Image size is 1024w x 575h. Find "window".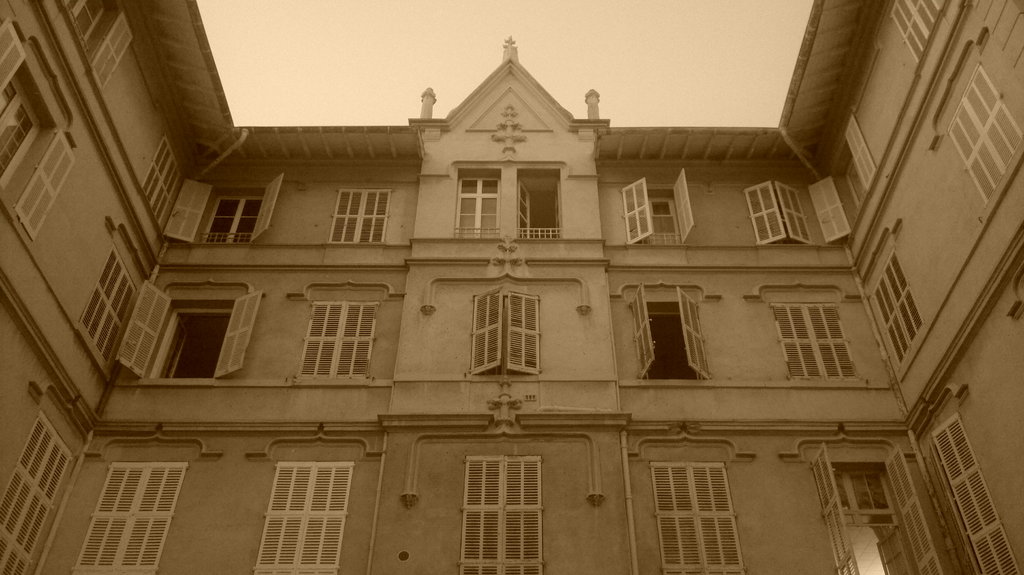
x1=888, y1=0, x2=947, y2=65.
